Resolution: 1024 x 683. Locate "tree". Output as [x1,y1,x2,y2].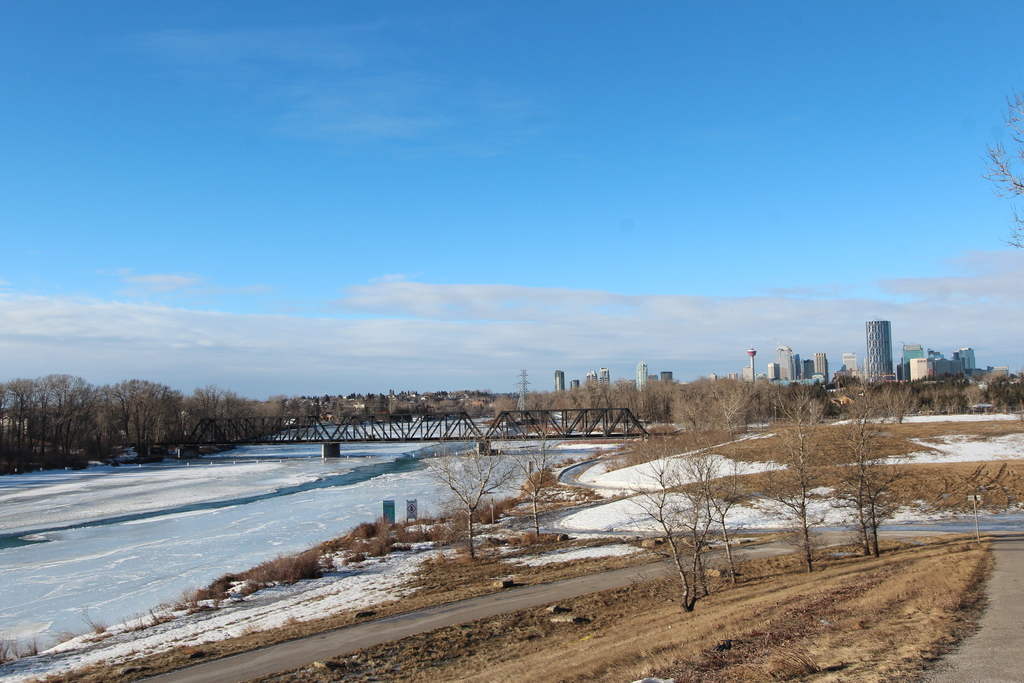
[506,433,564,530].
